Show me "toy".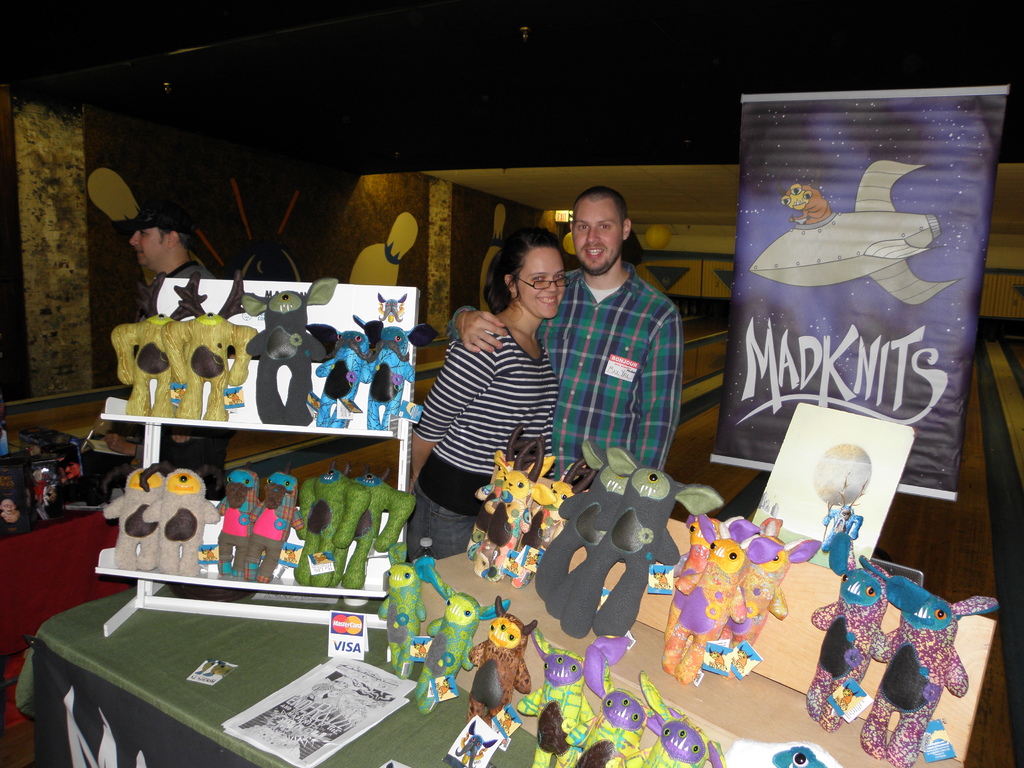
"toy" is here: {"x1": 506, "y1": 454, "x2": 596, "y2": 589}.
